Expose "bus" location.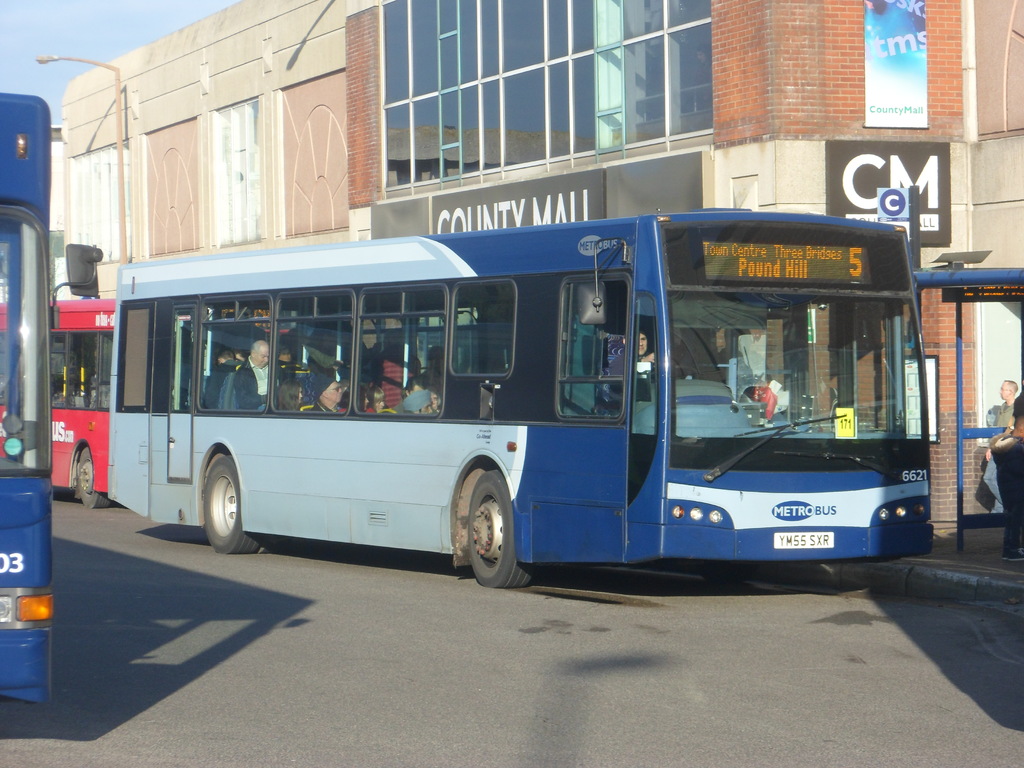
Exposed at 0,294,125,506.
